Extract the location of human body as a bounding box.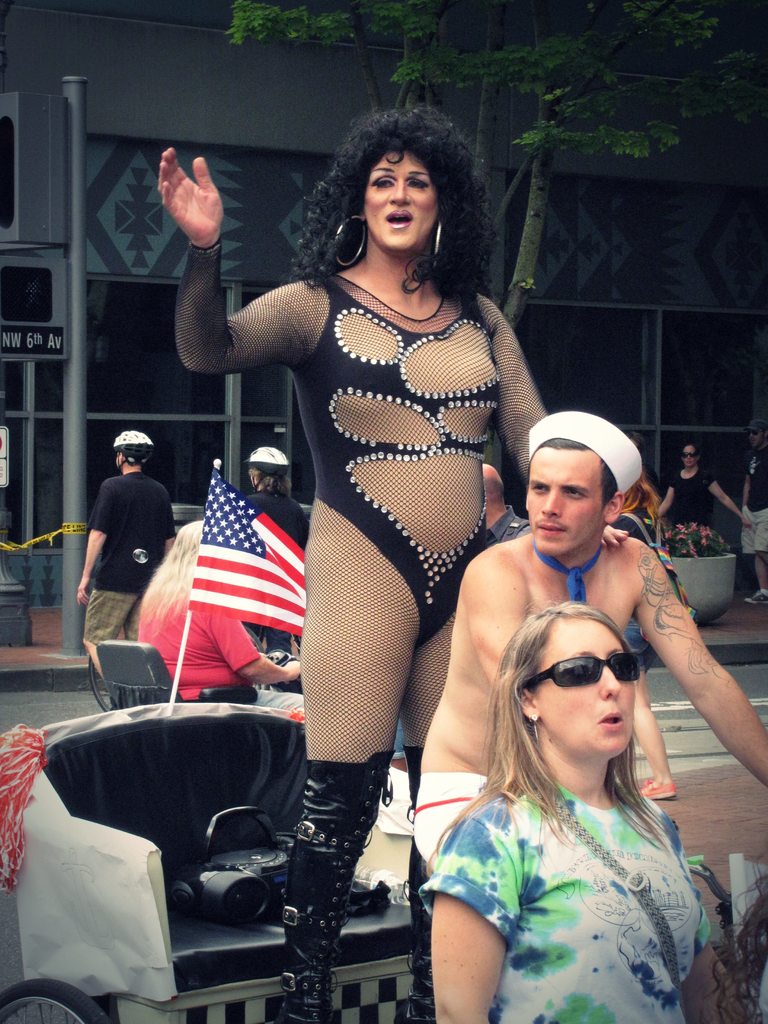
[74, 434, 176, 679].
